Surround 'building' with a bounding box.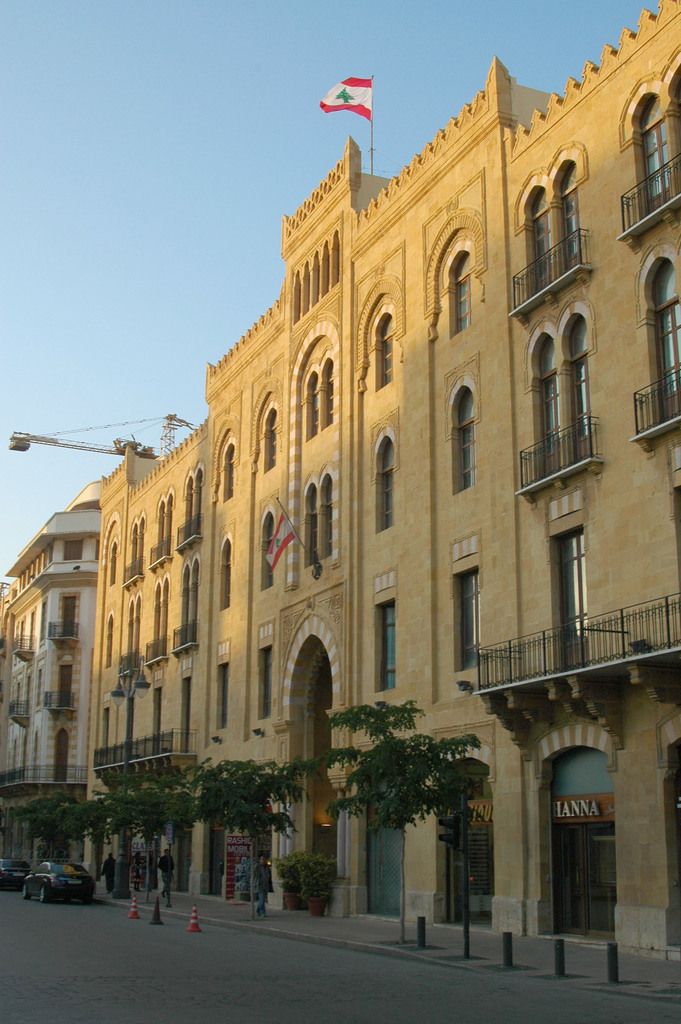
79 0 680 963.
